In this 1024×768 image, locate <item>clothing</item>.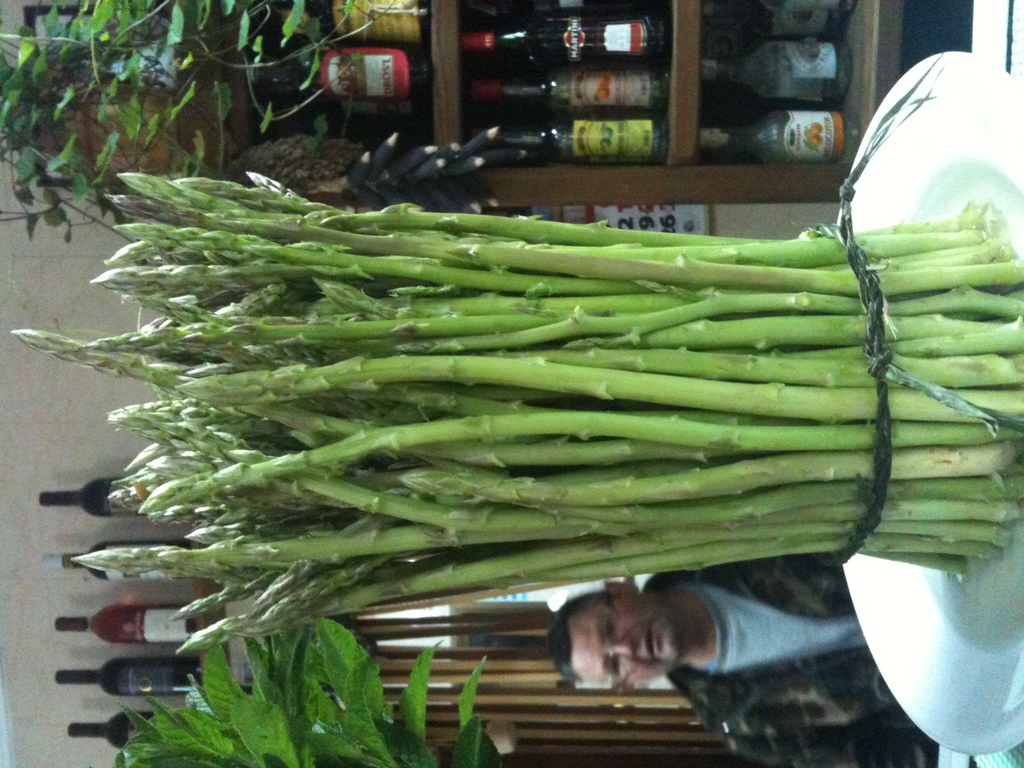
Bounding box: locate(627, 525, 906, 748).
